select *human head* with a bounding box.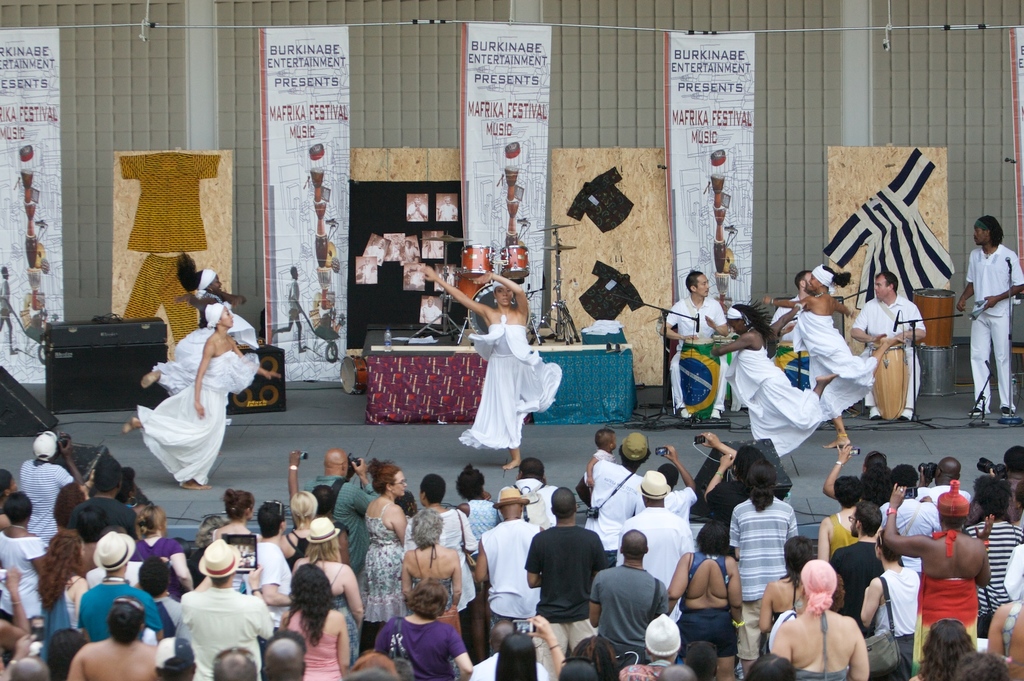
rect(264, 638, 307, 680).
